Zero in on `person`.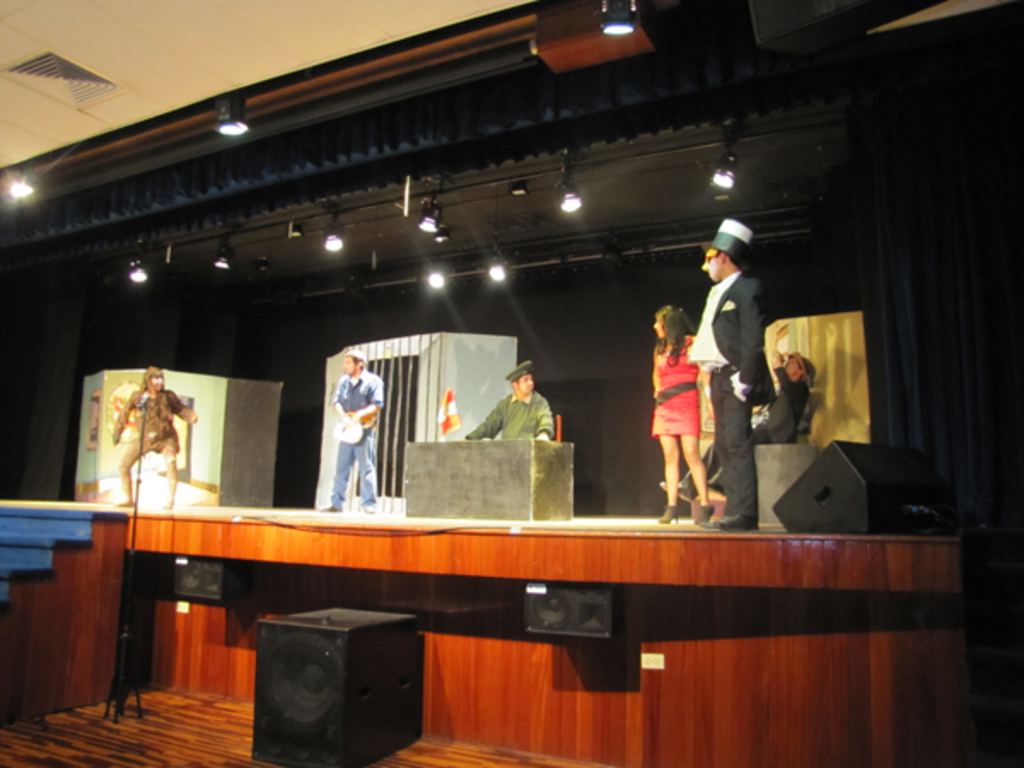
Zeroed in: (324,350,382,512).
